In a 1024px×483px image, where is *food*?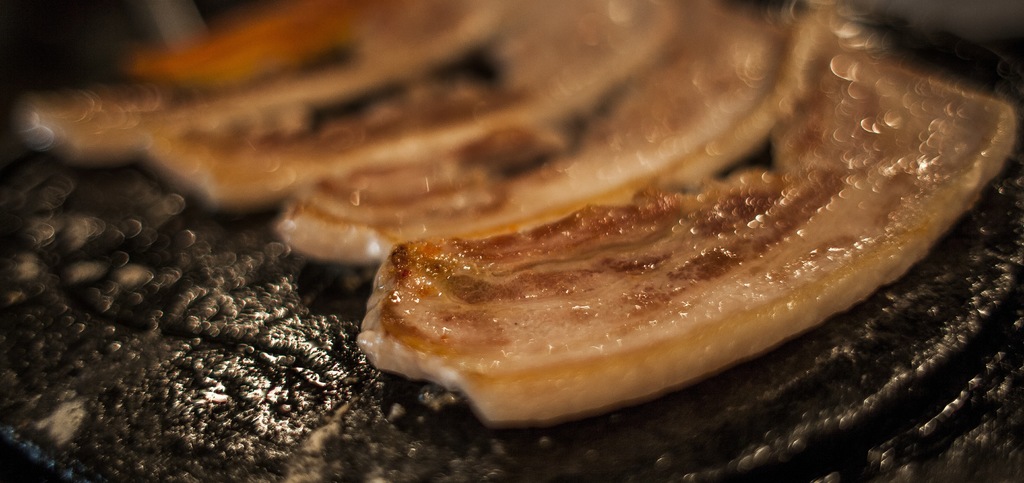
bbox(273, 0, 820, 264).
